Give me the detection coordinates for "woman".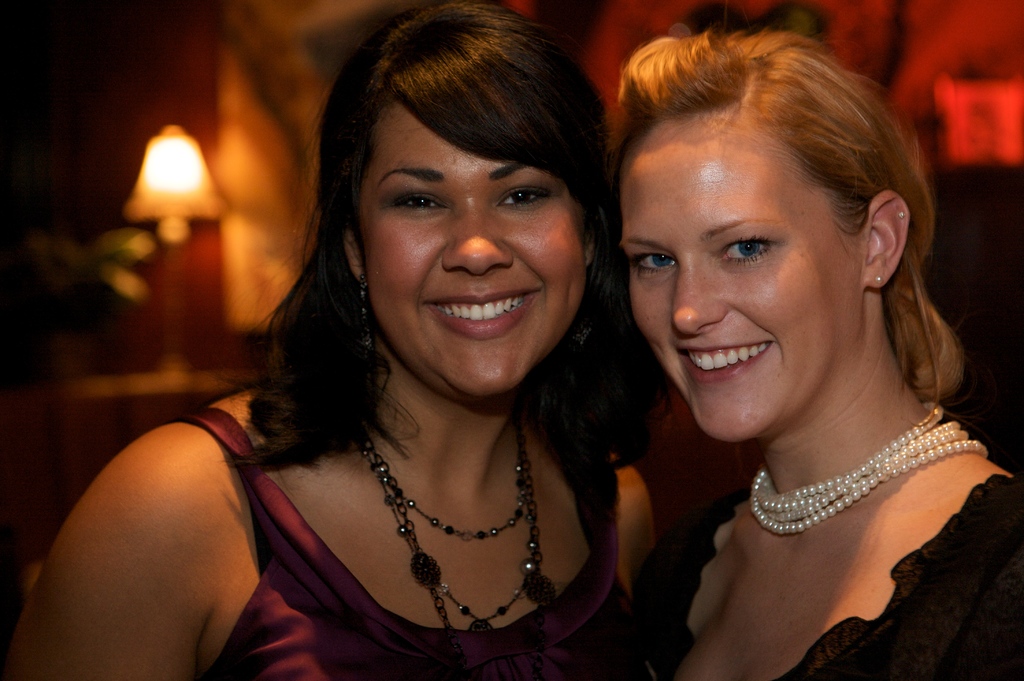
Rect(103, 28, 684, 680).
